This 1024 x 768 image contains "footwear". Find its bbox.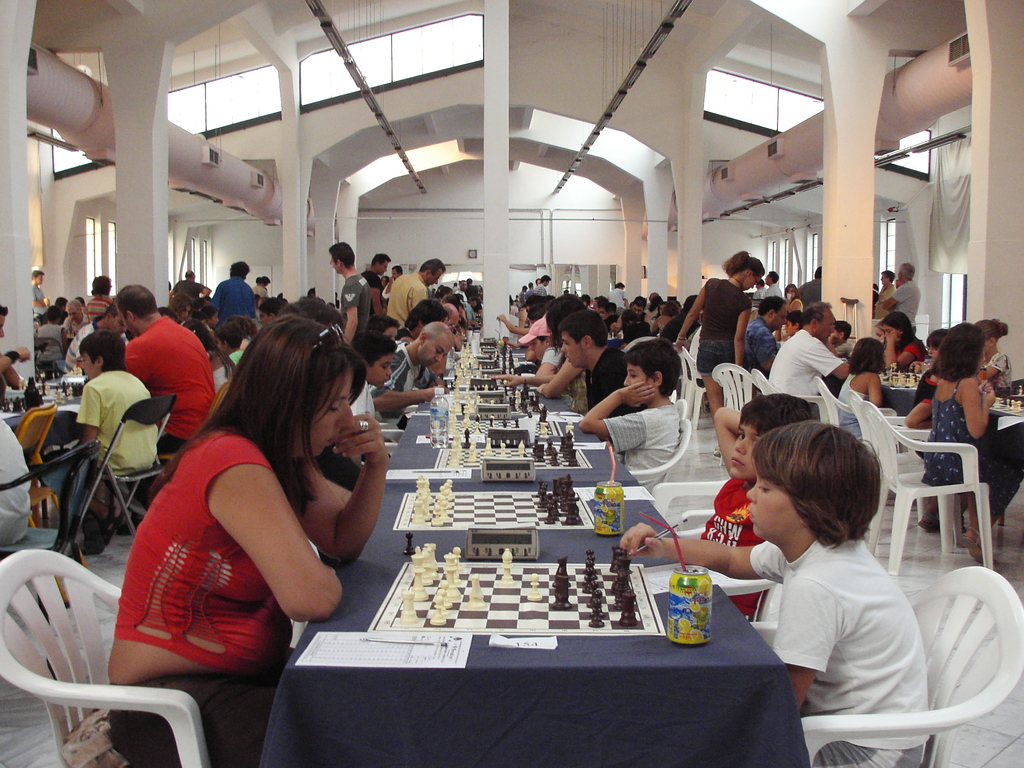
[x1=959, y1=529, x2=996, y2=563].
